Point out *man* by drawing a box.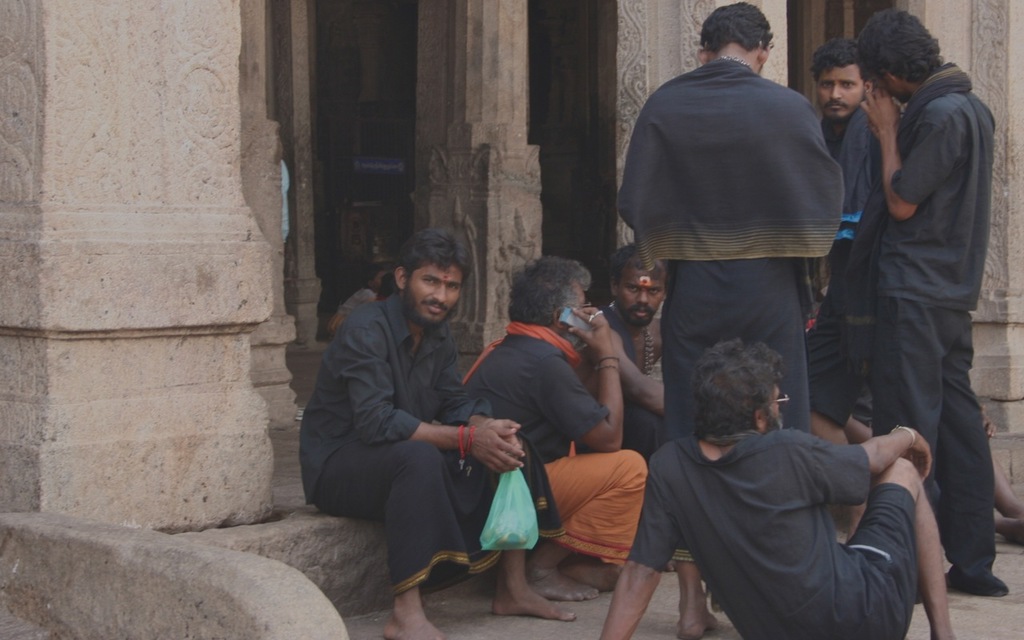
[798,35,890,534].
